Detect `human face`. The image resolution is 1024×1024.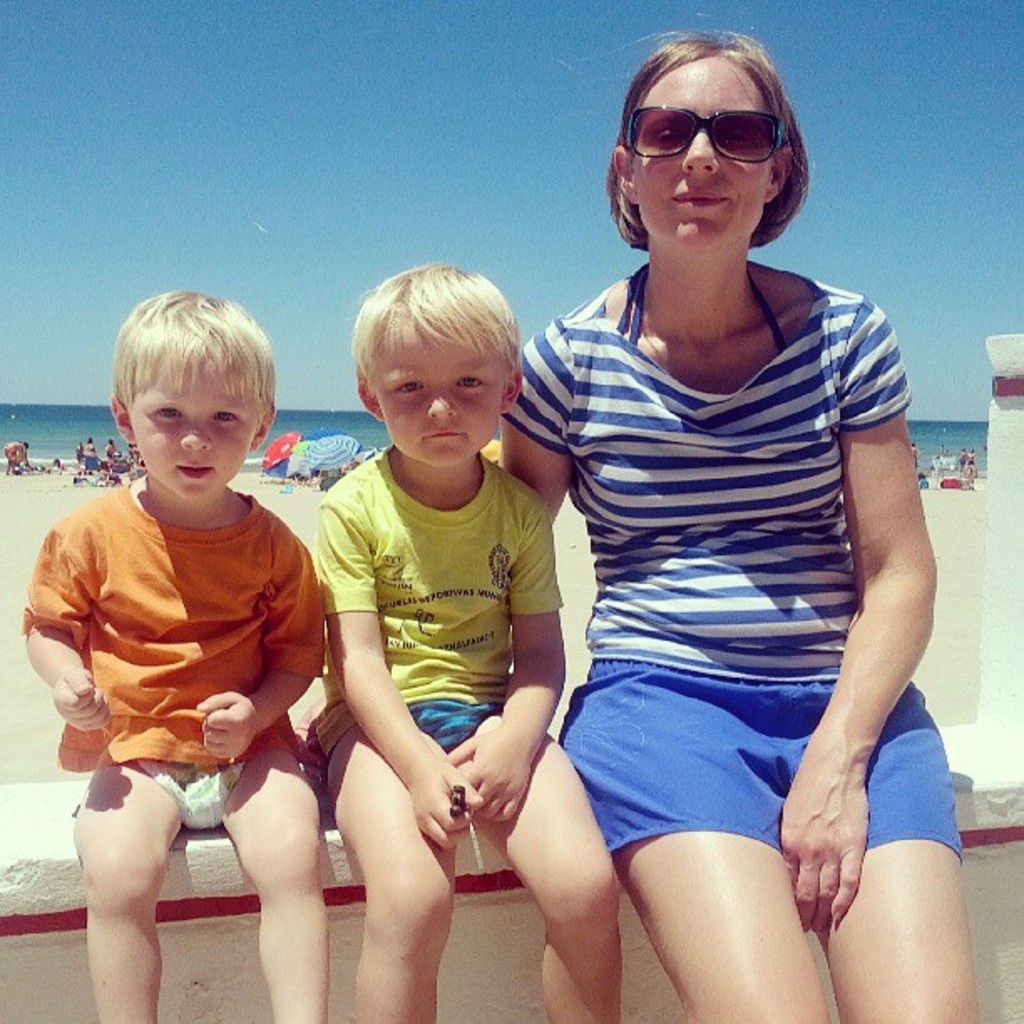
box=[380, 333, 499, 468].
